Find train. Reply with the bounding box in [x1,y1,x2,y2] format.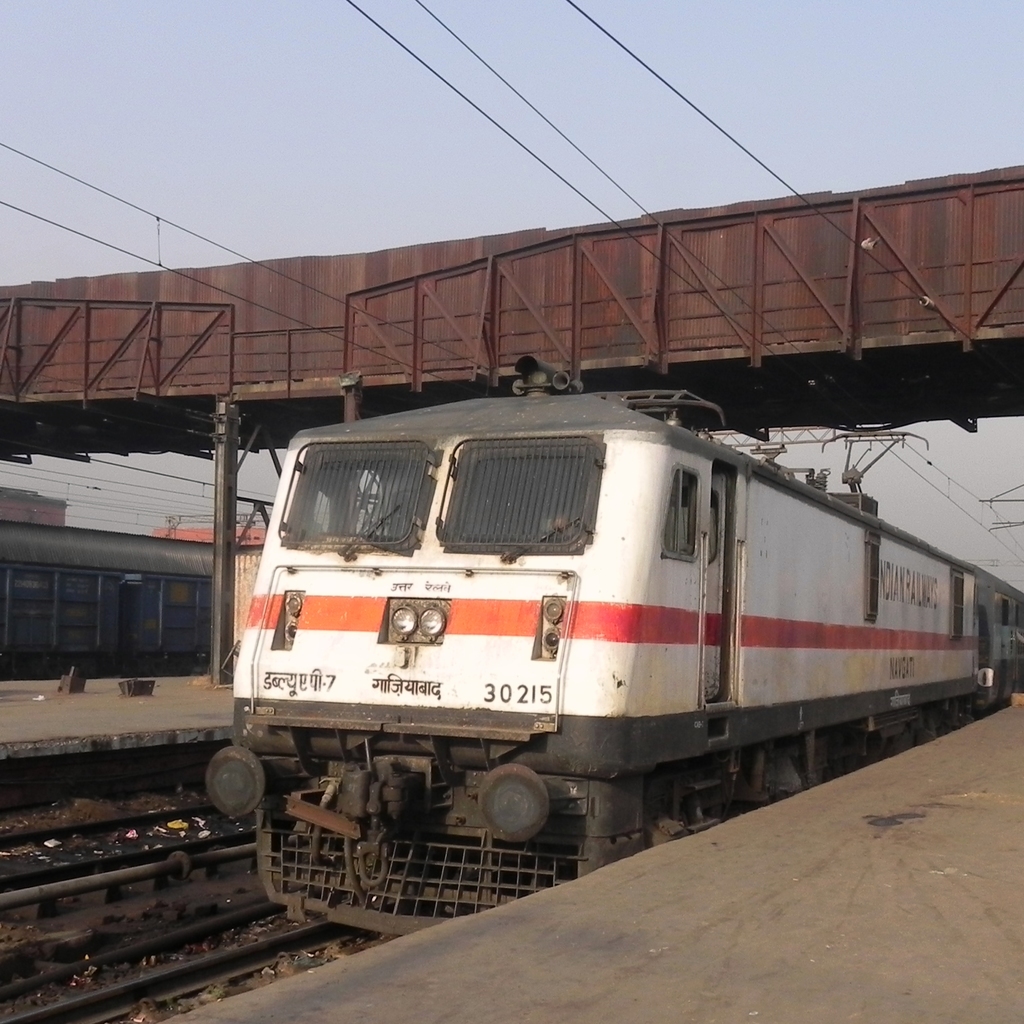
[209,356,1023,947].
